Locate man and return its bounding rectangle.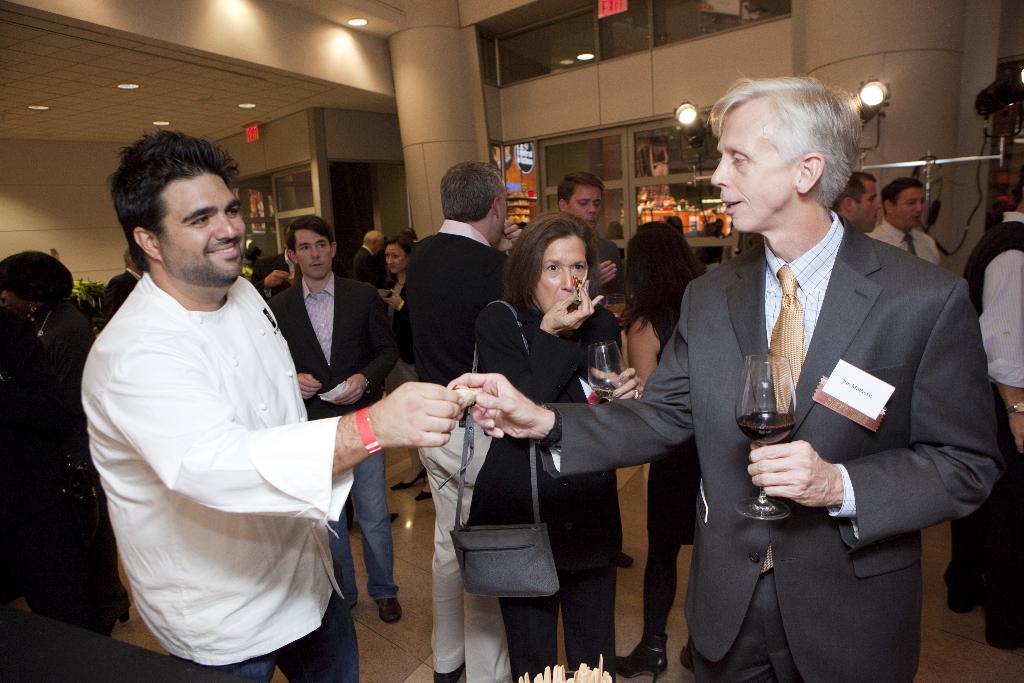
bbox=[871, 181, 939, 268].
